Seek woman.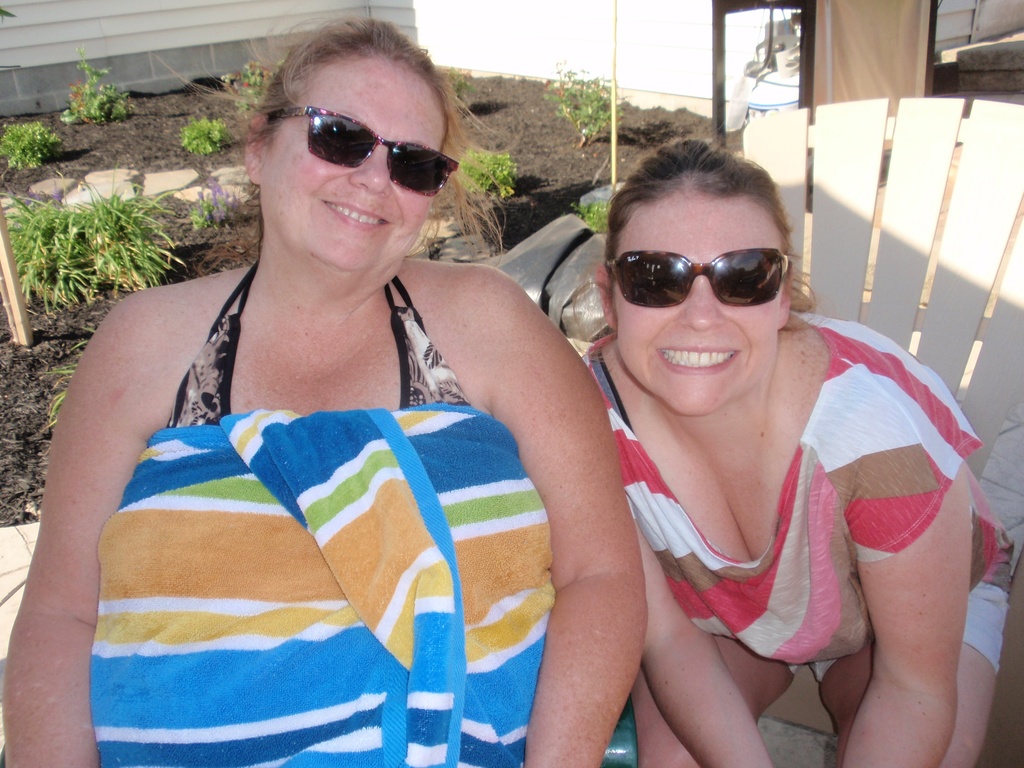
x1=572 y1=132 x2=1014 y2=767.
